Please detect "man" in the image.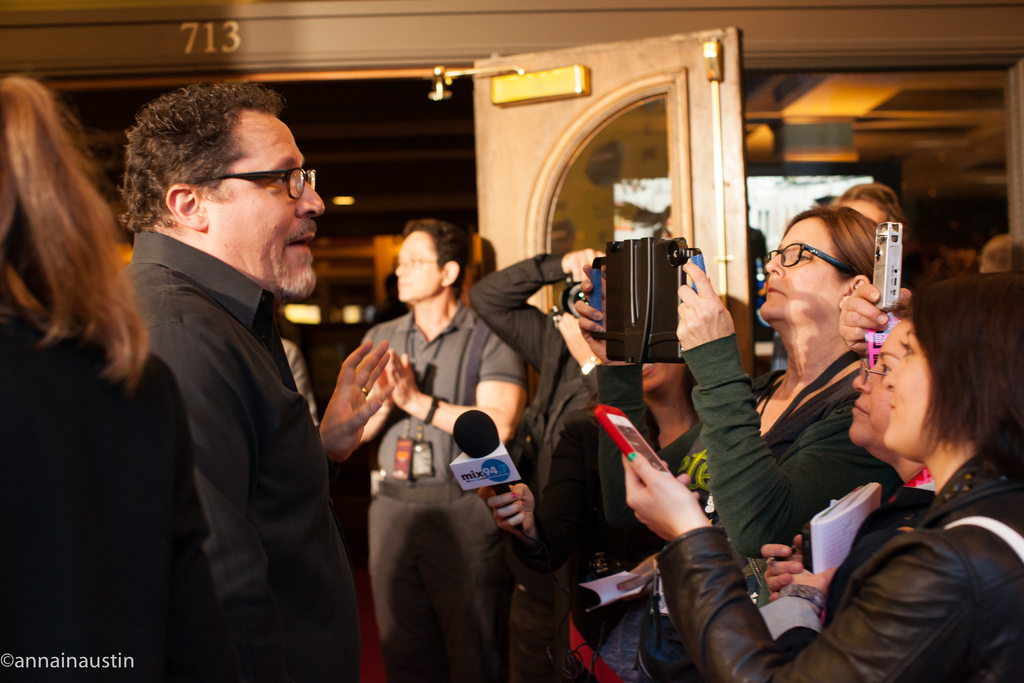
<box>333,215,523,682</box>.
